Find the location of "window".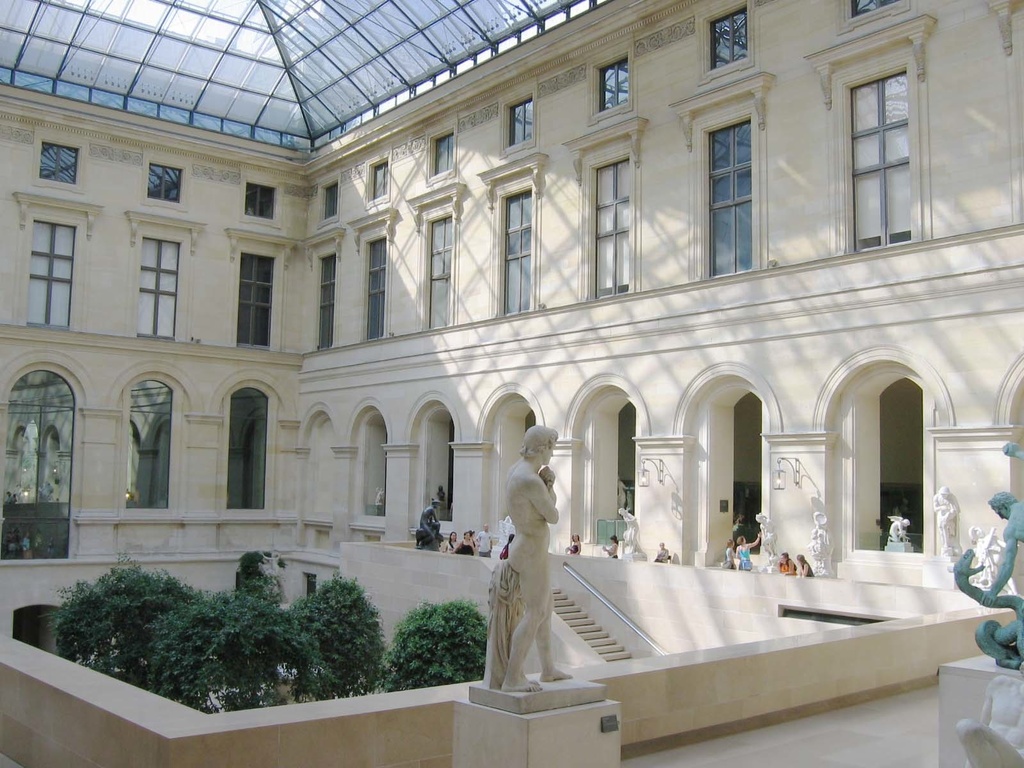
Location: box=[367, 237, 387, 341].
